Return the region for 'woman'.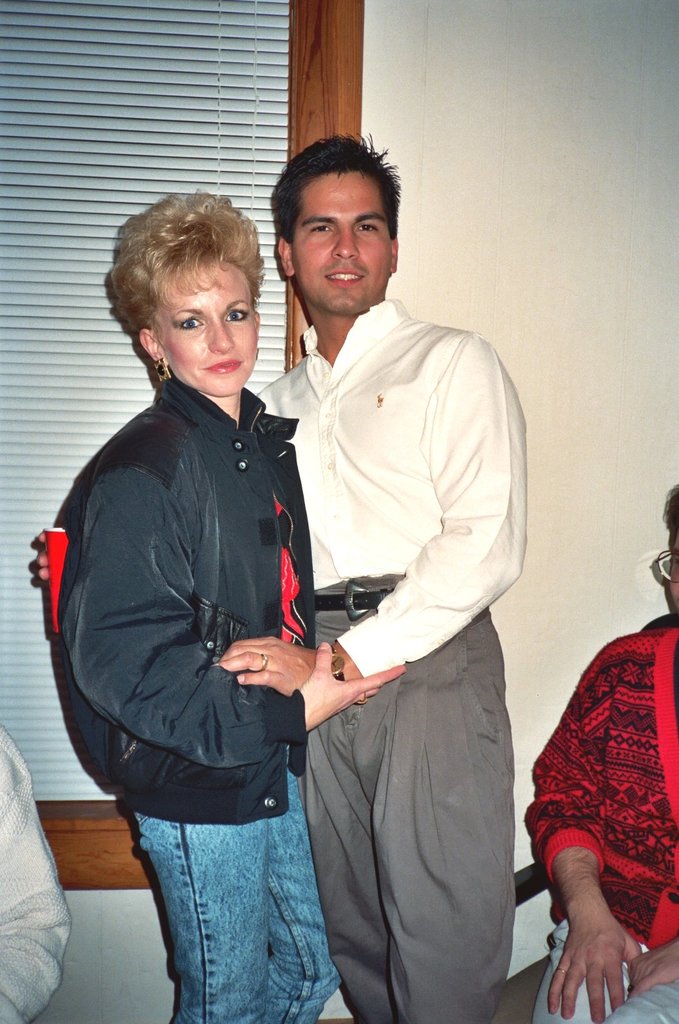
(526,480,678,1023).
